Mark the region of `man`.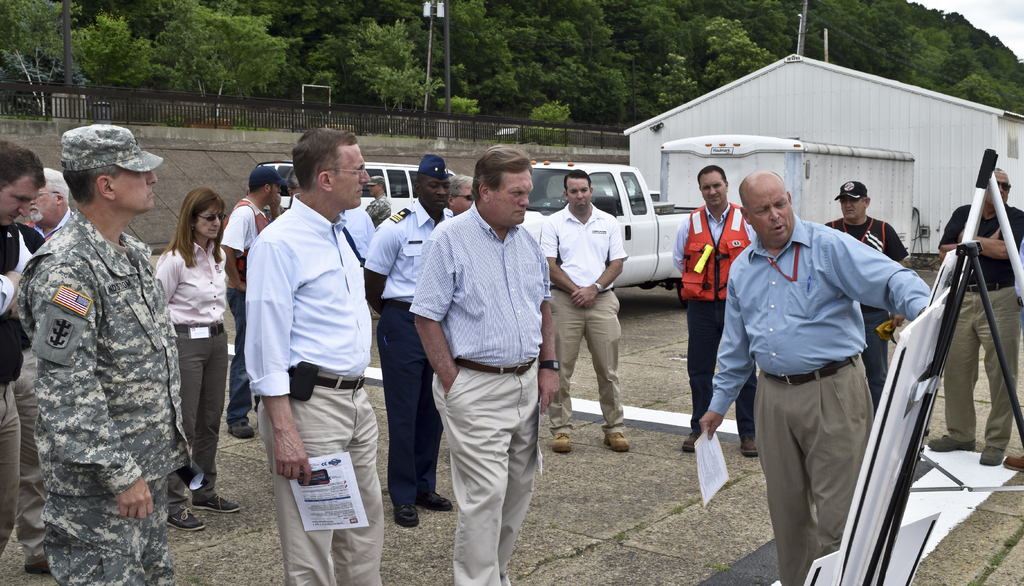
Region: <bbox>365, 156, 452, 526</bbox>.
